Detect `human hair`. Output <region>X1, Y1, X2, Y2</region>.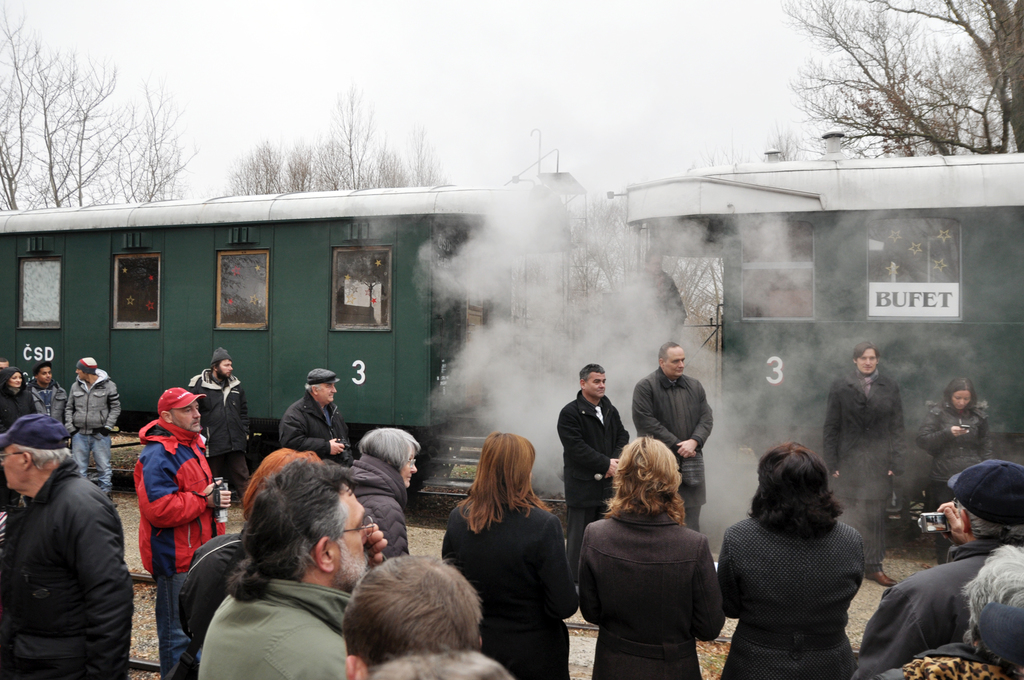
<region>33, 362, 53, 382</region>.
